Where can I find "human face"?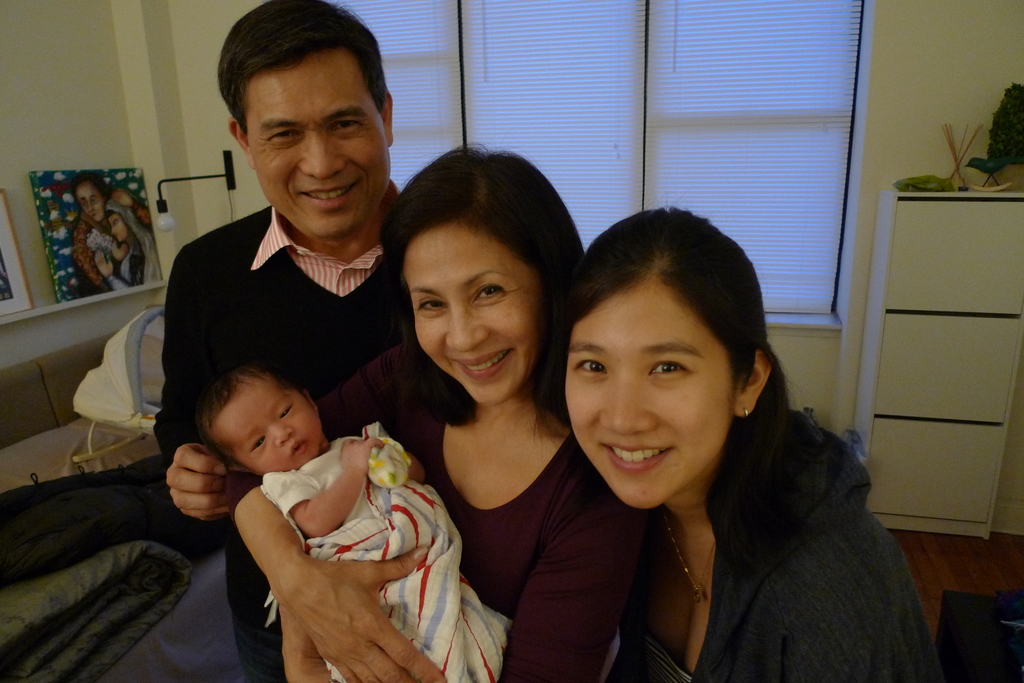
You can find it at {"left": 246, "top": 65, "right": 392, "bottom": 236}.
